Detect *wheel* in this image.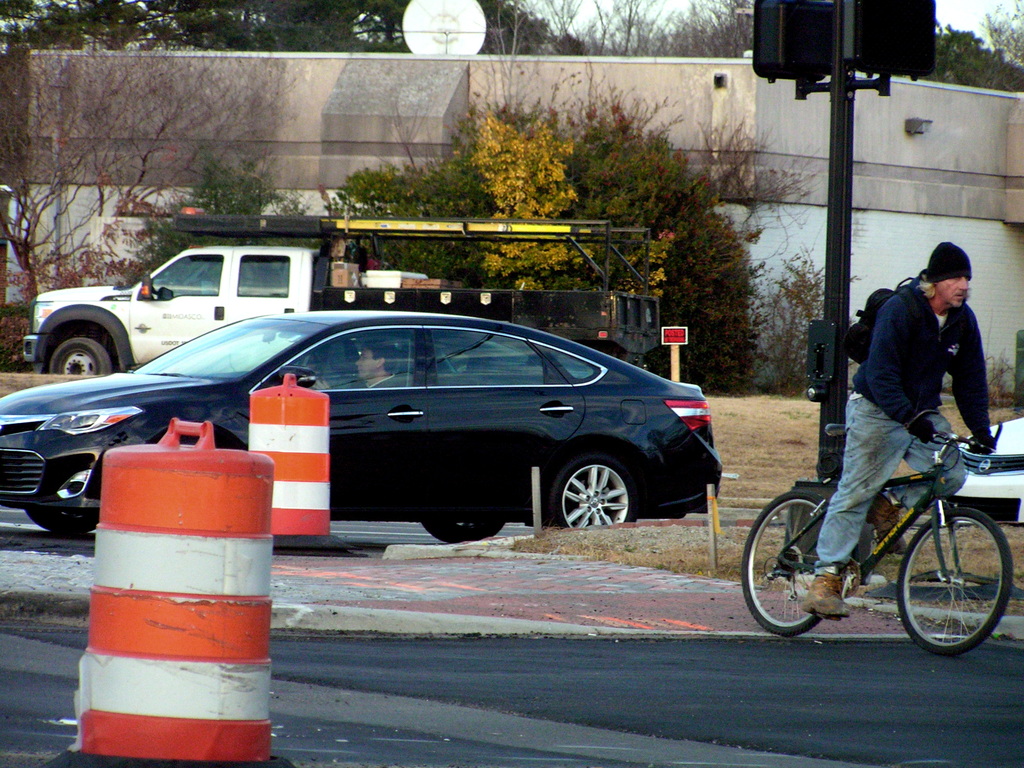
Detection: bbox(737, 486, 842, 637).
